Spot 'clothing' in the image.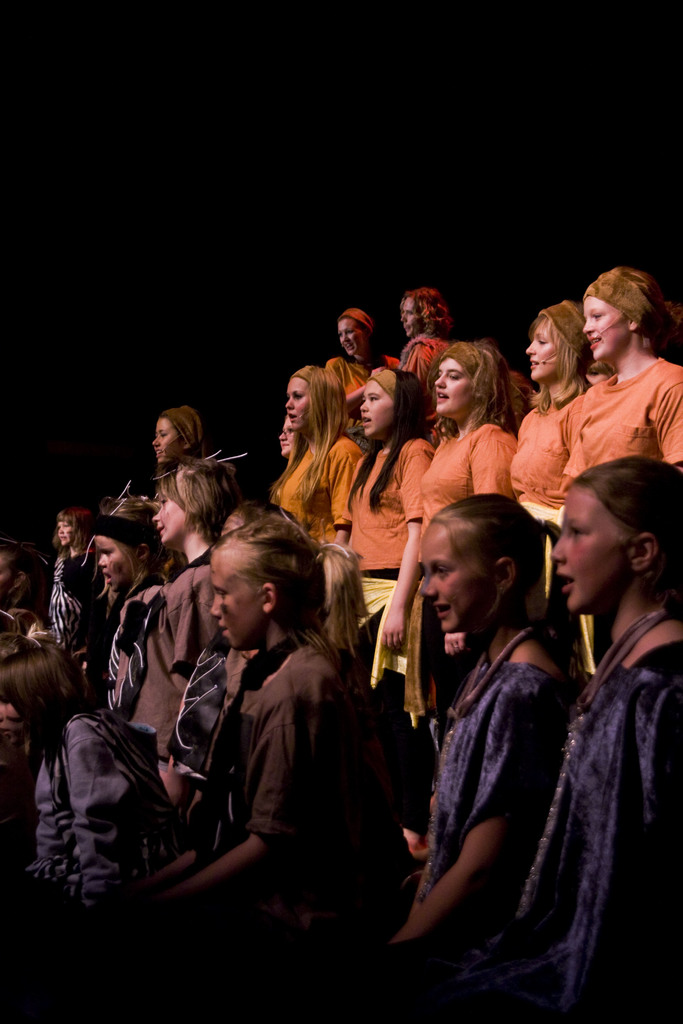
'clothing' found at Rect(317, 351, 395, 390).
